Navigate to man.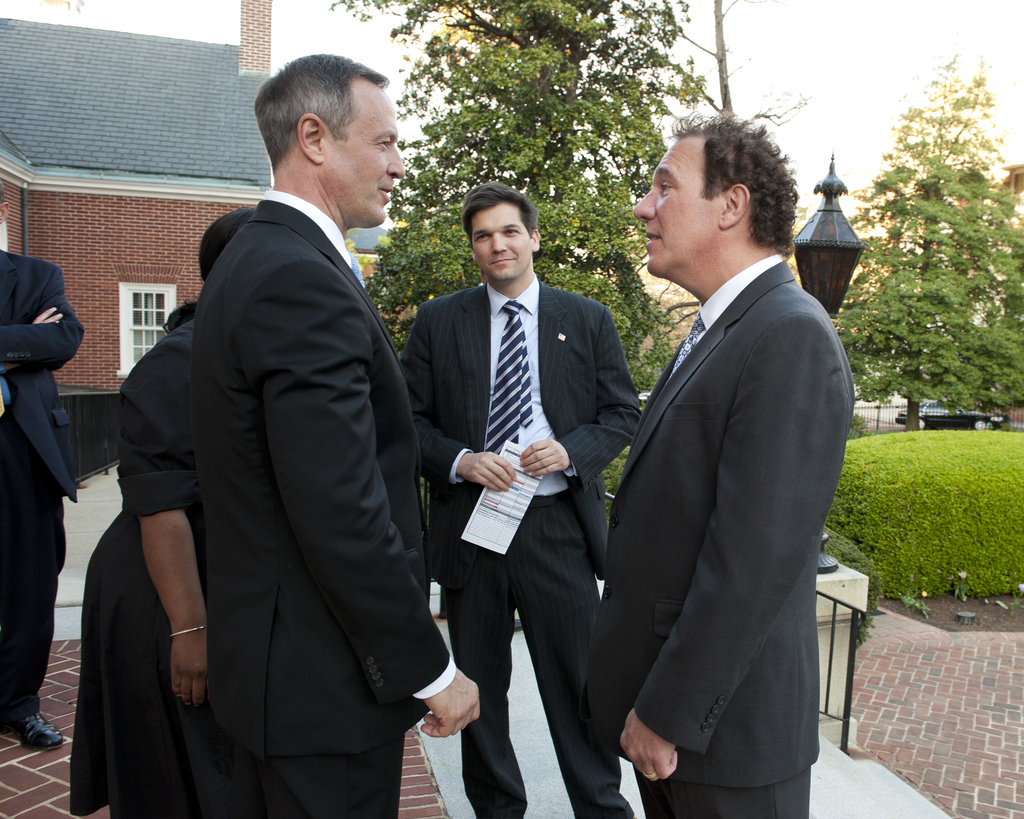
Navigation target: select_region(193, 56, 482, 818).
